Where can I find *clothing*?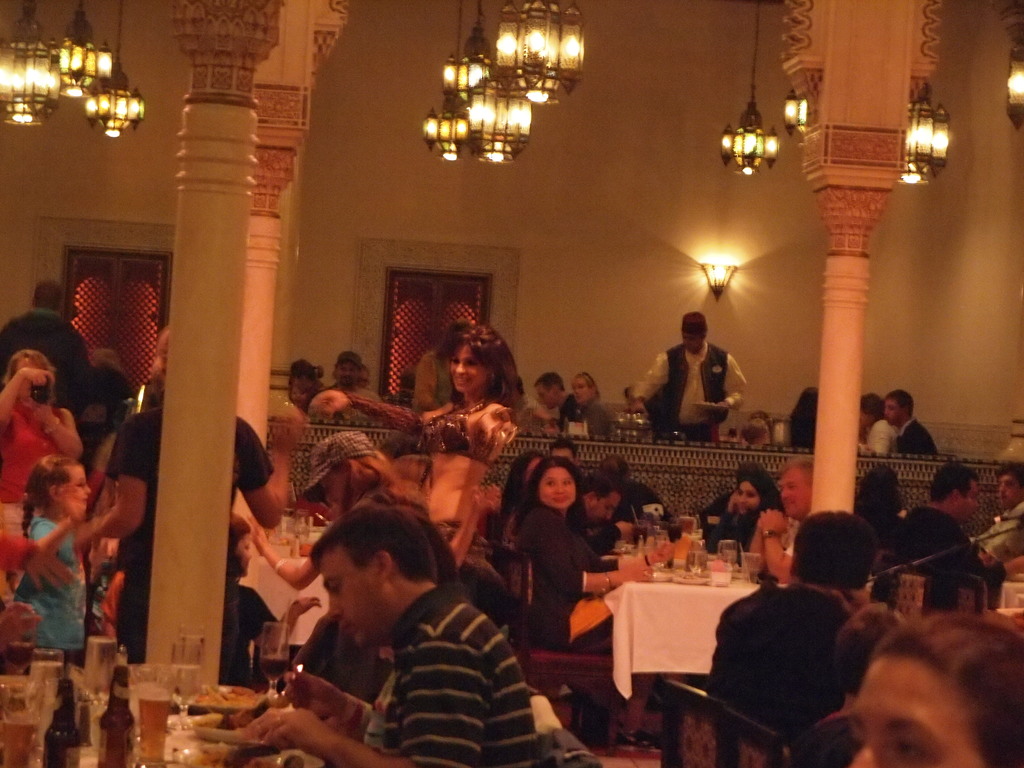
You can find it at 632:351:764:437.
